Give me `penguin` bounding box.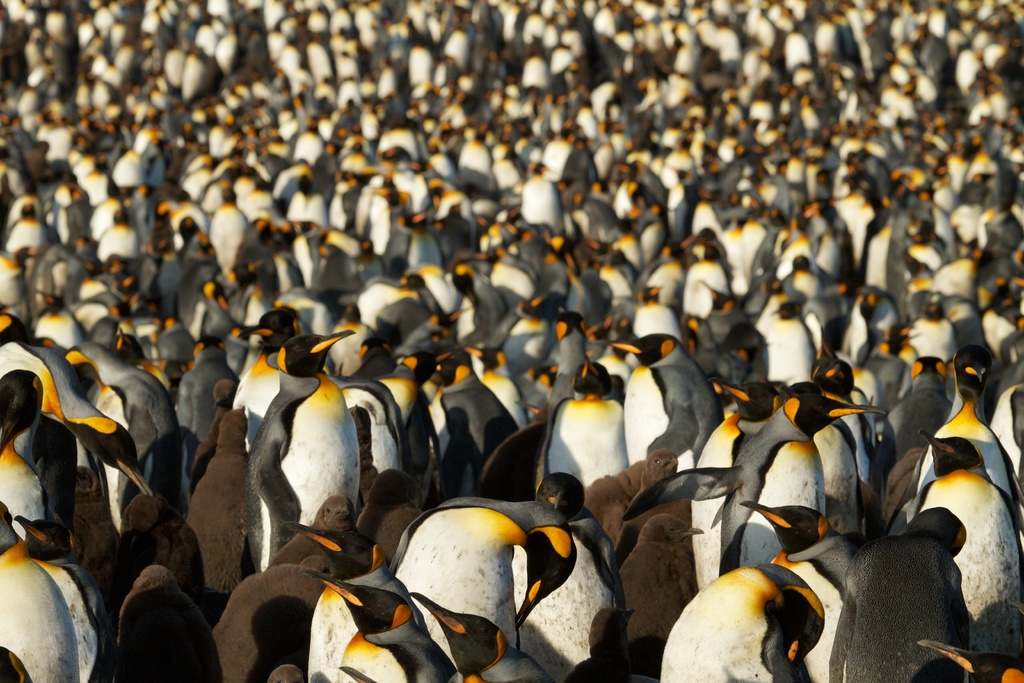
233,336,386,588.
